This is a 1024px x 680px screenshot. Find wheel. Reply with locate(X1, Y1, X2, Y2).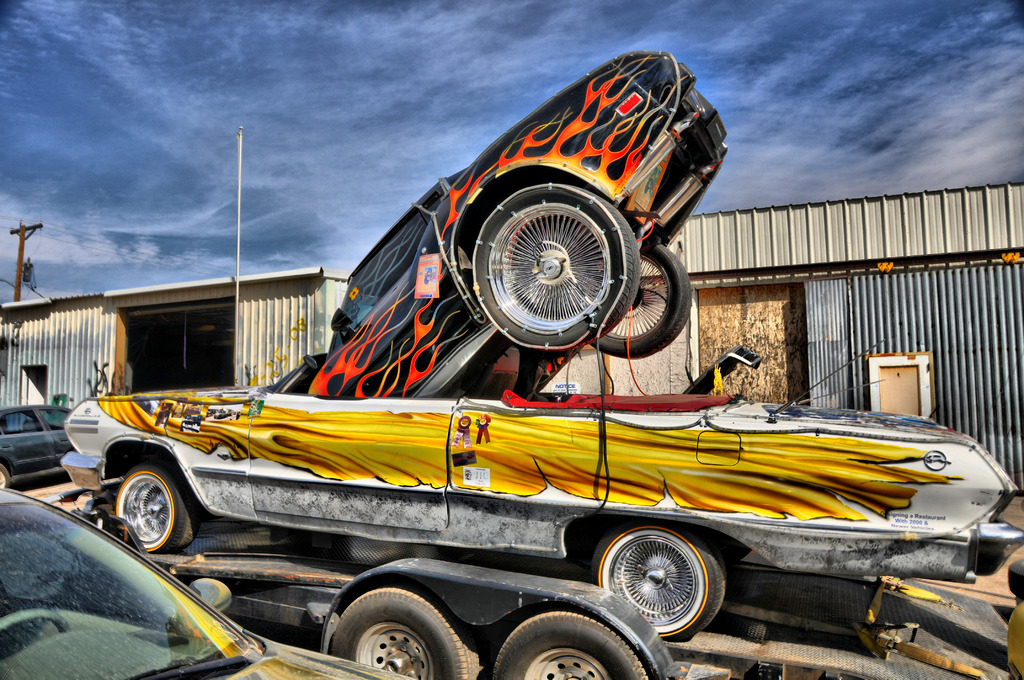
locate(333, 587, 481, 679).
